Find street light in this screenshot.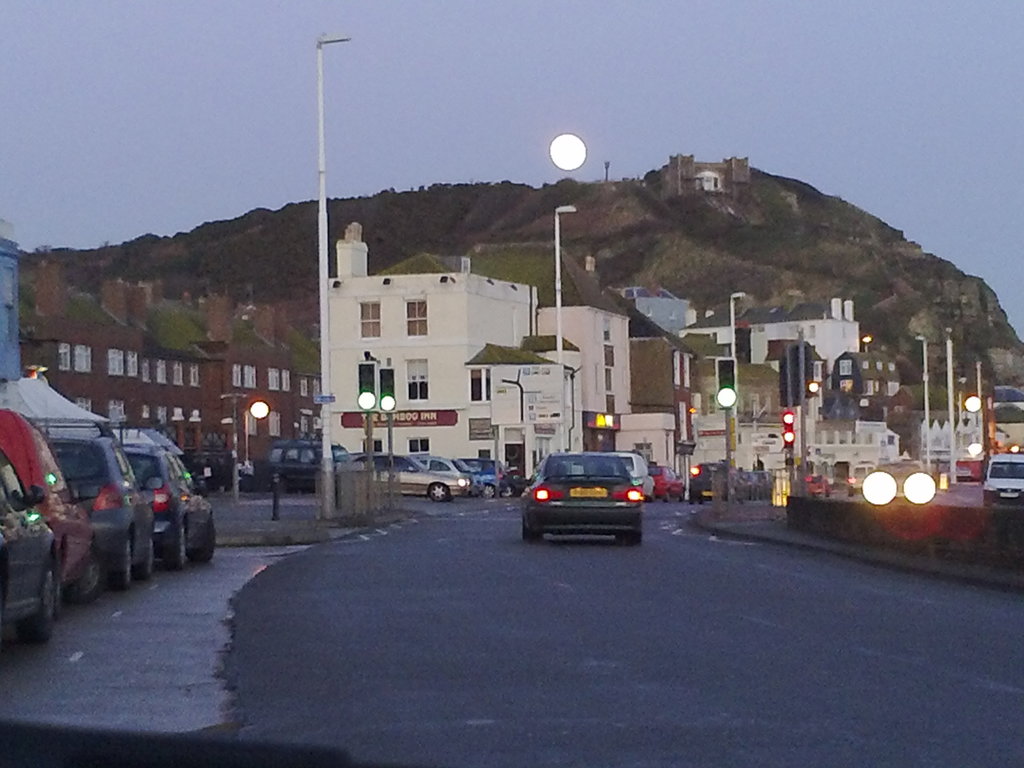
The bounding box for street light is bbox(356, 392, 374, 507).
